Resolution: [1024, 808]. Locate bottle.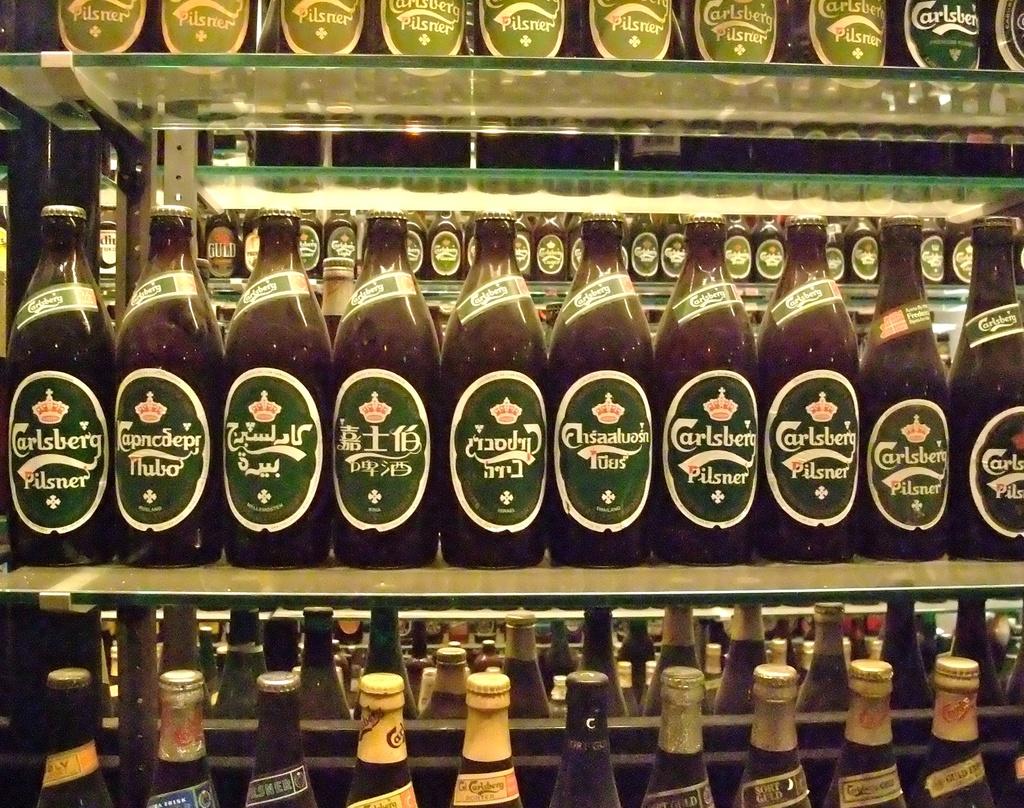
region(713, 617, 731, 654).
